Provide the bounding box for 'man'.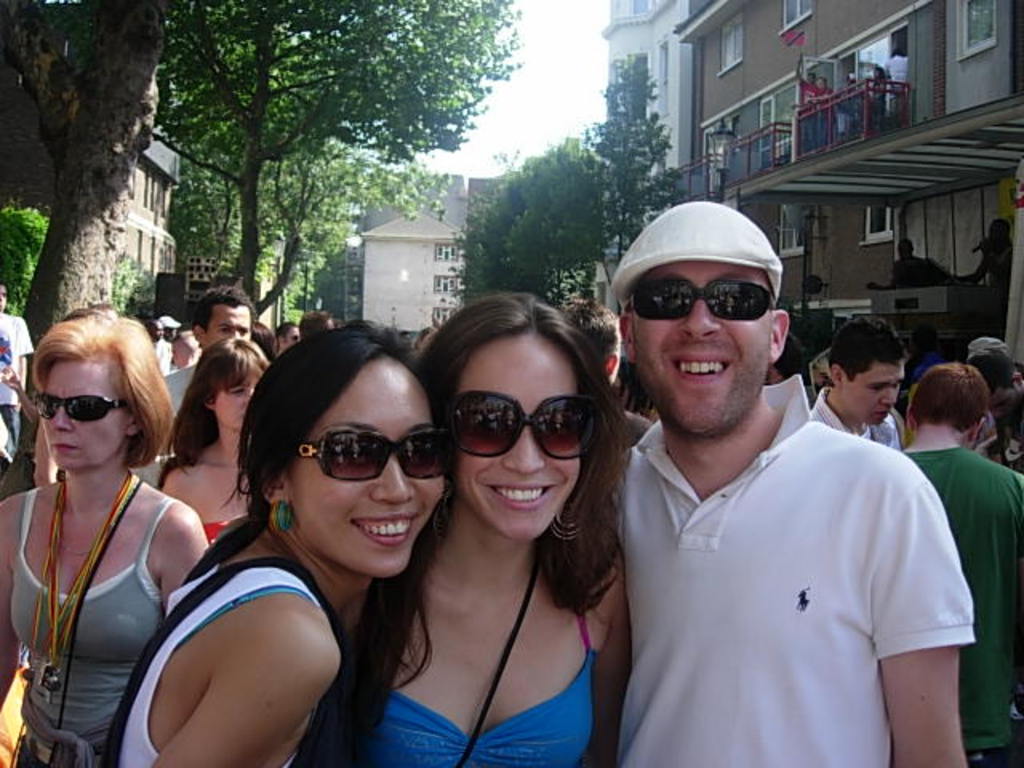
(144,318,163,344).
